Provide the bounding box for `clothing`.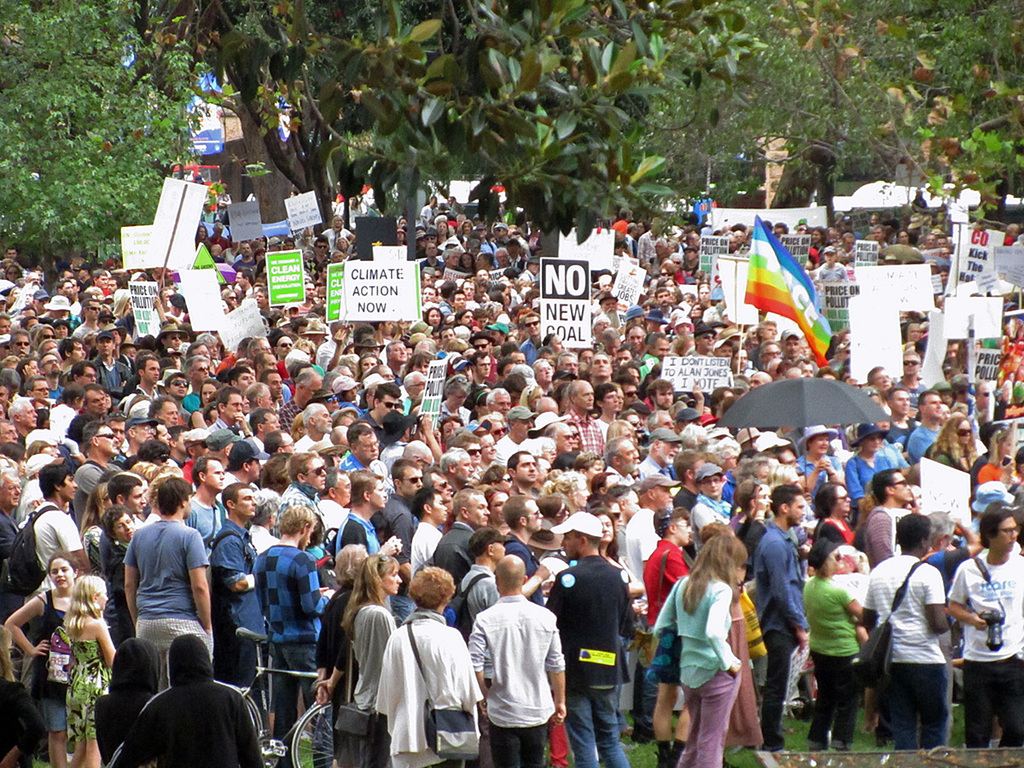
x1=105, y1=635, x2=185, y2=767.
